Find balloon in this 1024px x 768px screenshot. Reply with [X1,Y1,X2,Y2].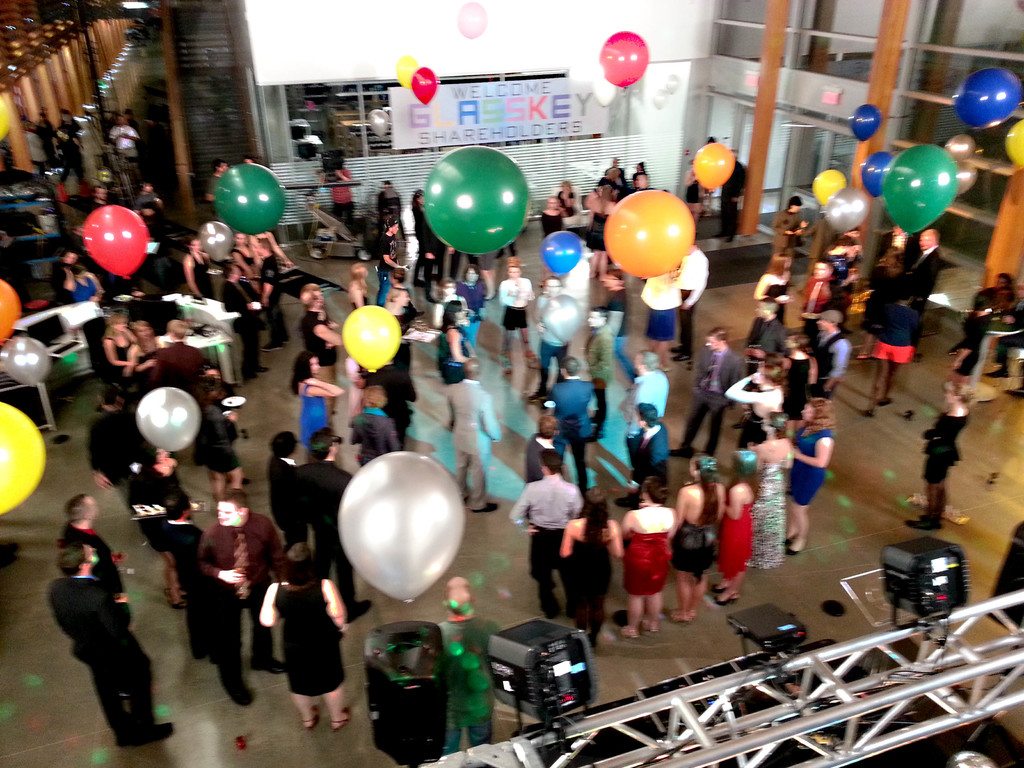
[953,162,978,195].
